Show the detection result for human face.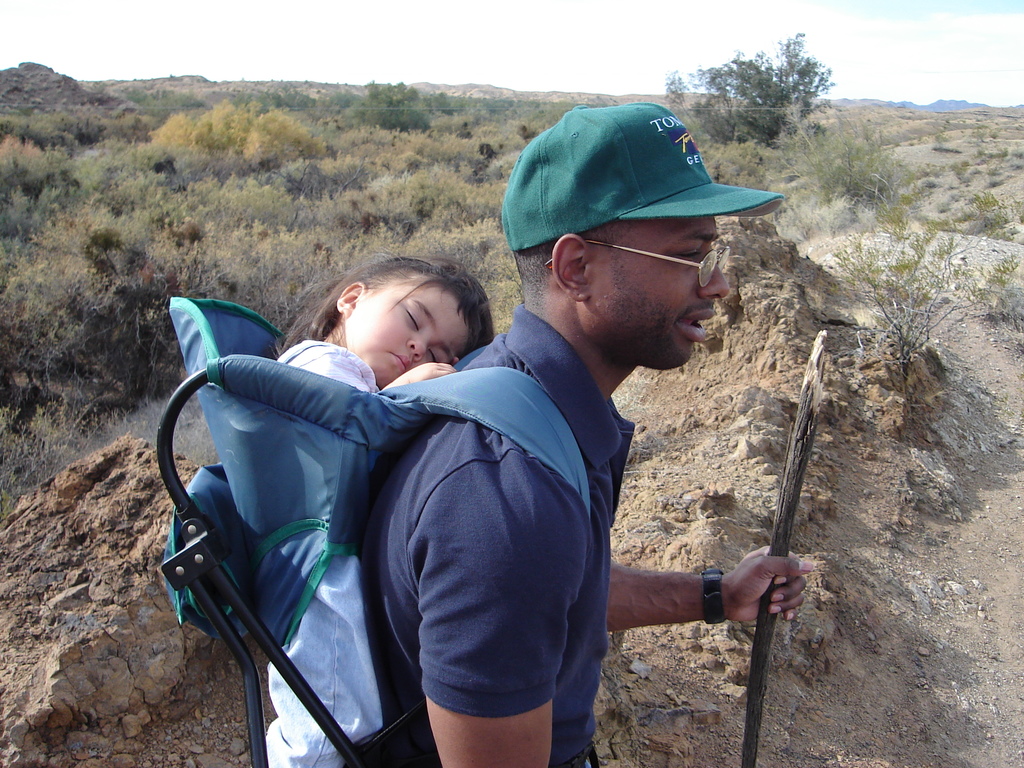
343, 271, 468, 385.
